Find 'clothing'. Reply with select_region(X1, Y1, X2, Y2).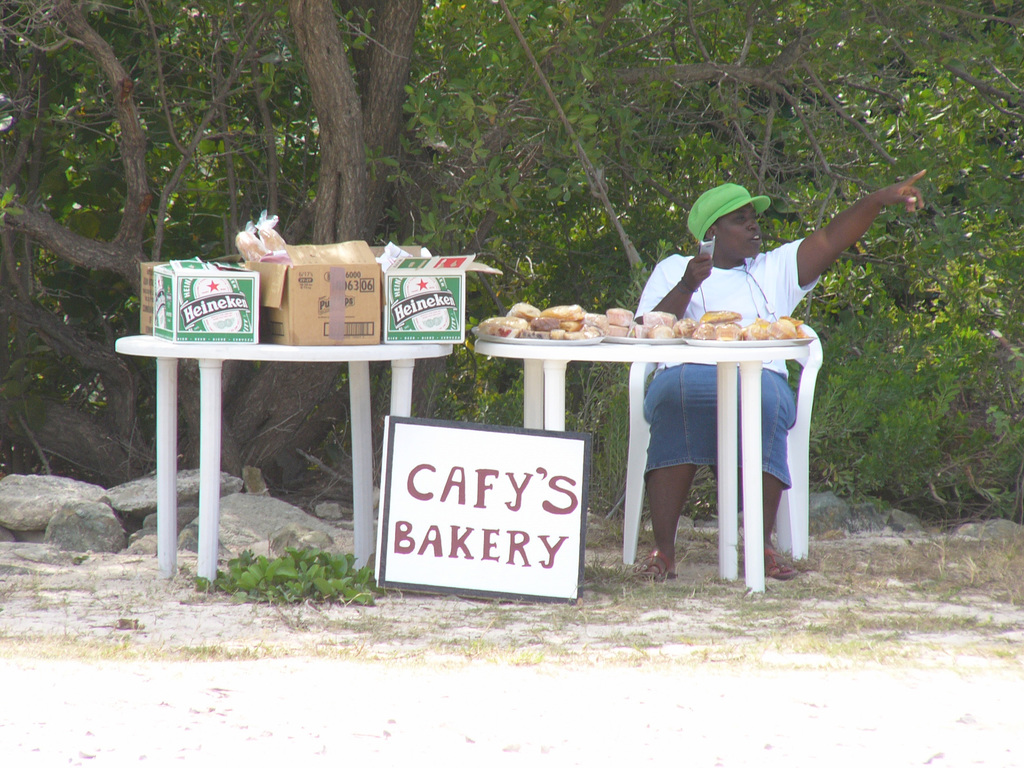
select_region(626, 237, 810, 495).
